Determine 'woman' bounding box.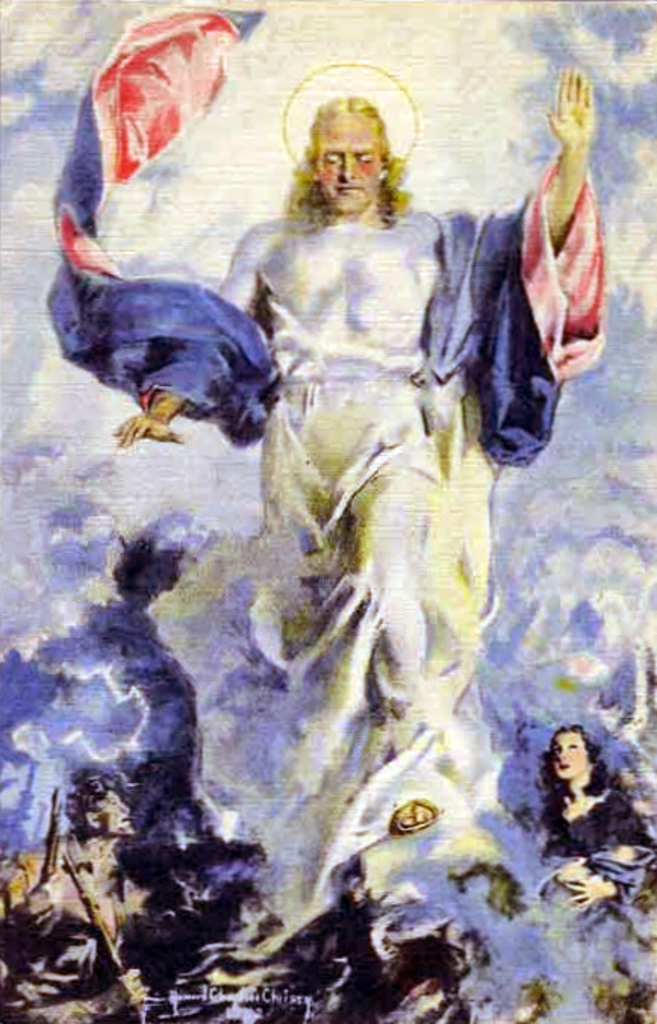
Determined: bbox=(506, 716, 648, 910).
